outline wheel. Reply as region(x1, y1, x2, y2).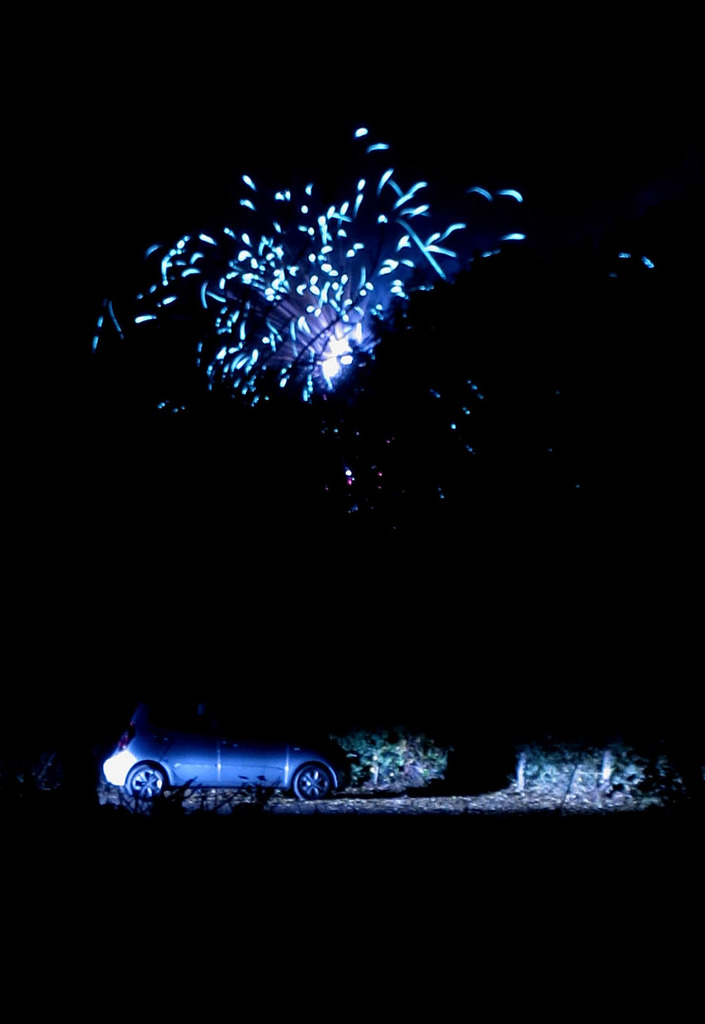
region(123, 764, 166, 804).
